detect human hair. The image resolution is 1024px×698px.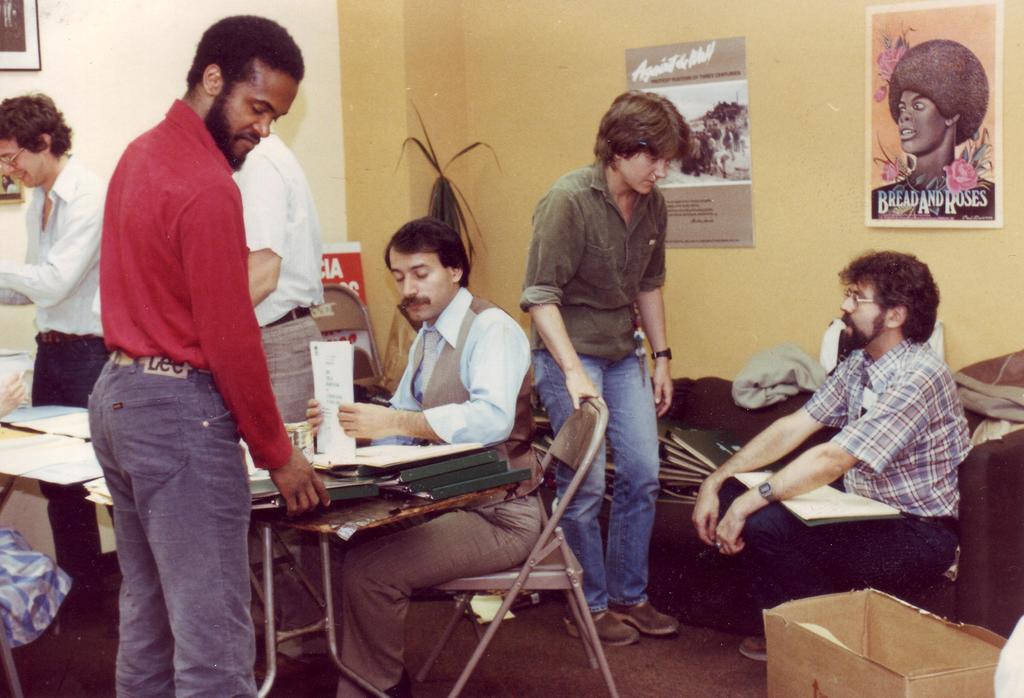
<region>383, 220, 471, 287</region>.
